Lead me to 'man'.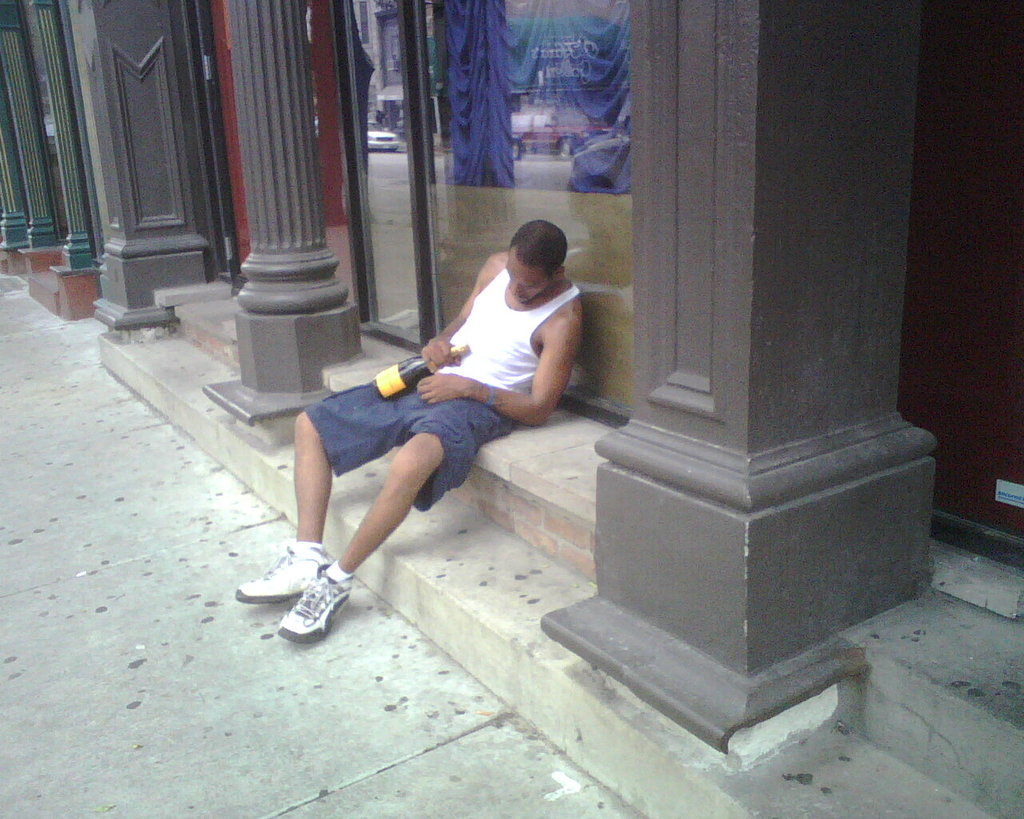
Lead to l=260, t=234, r=597, b=620.
